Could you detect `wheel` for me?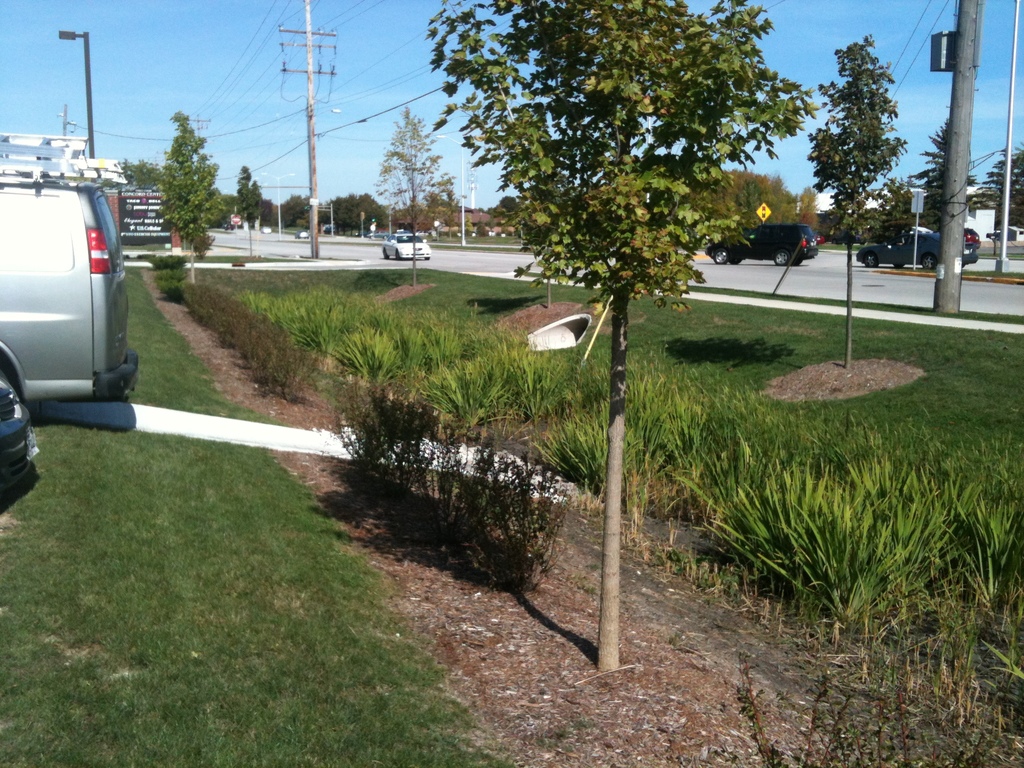
Detection result: x1=715 y1=253 x2=727 y2=263.
